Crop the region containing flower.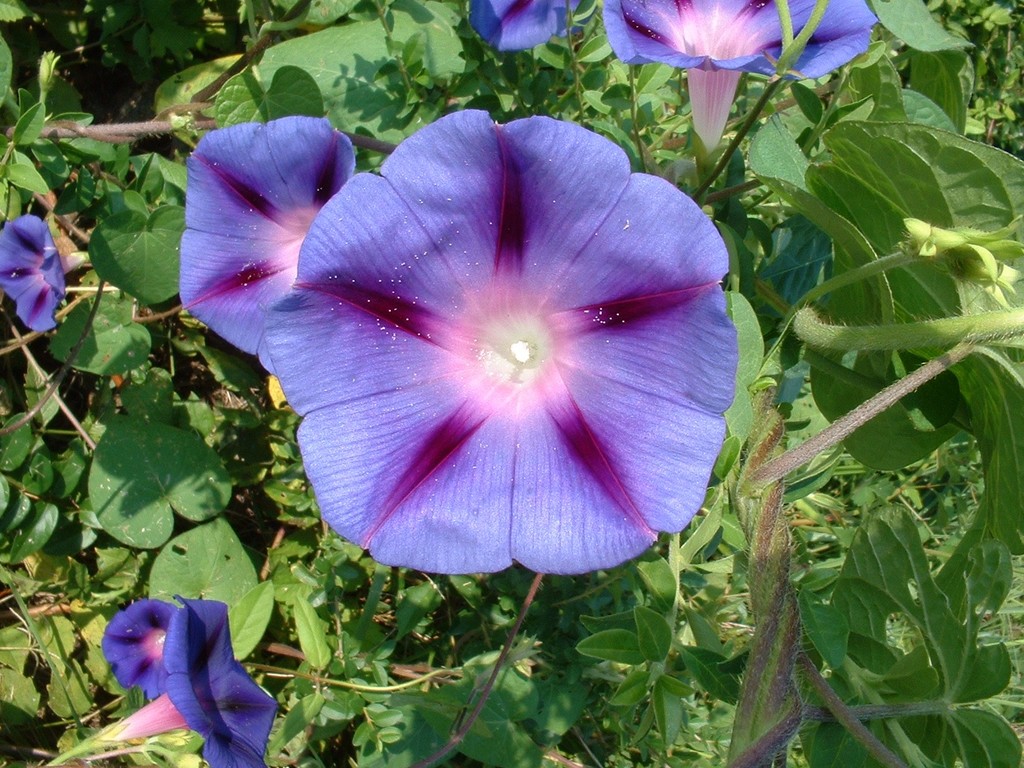
Crop region: bbox=(465, 0, 586, 54).
